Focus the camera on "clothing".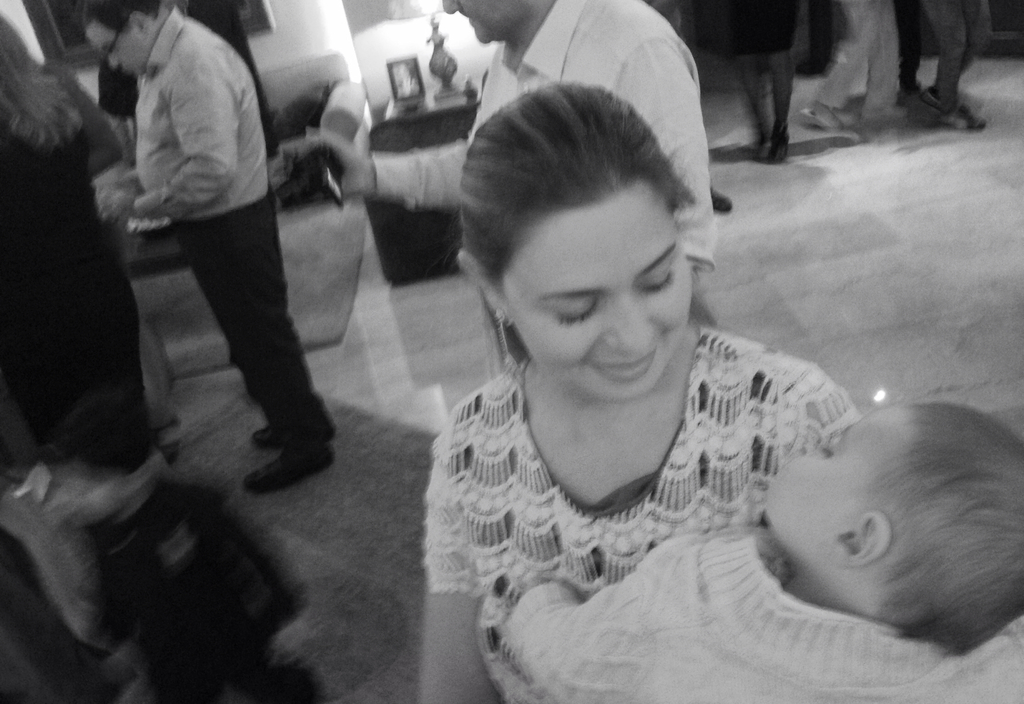
Focus region: bbox(422, 323, 863, 703).
